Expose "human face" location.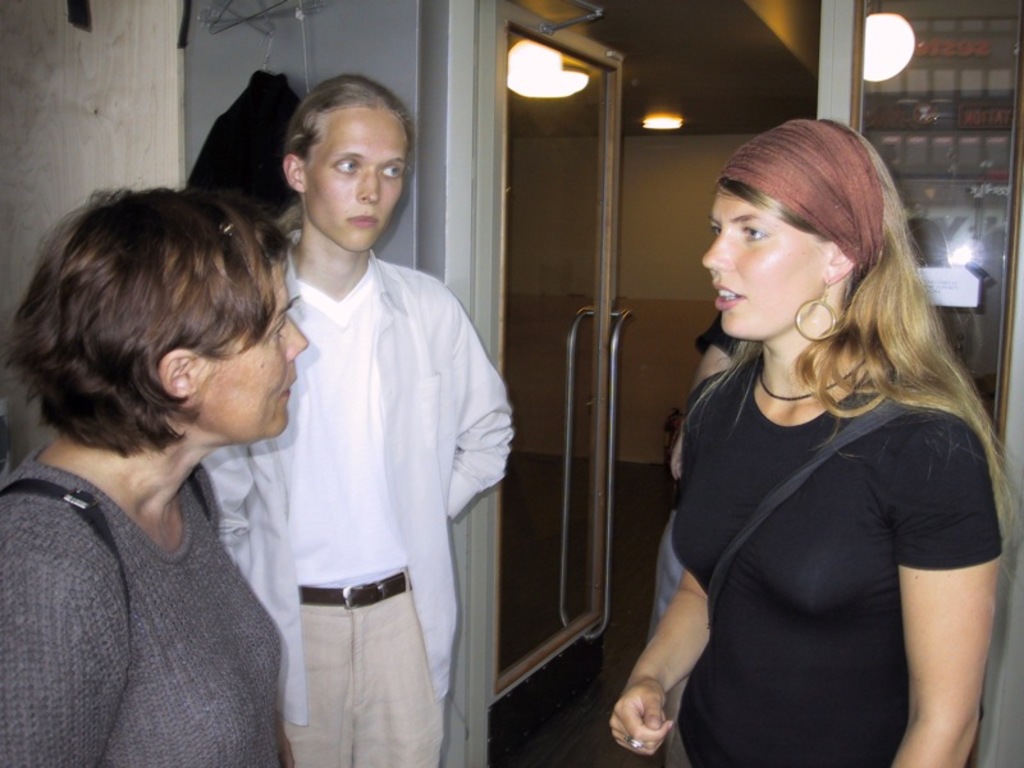
Exposed at left=302, top=104, right=407, bottom=257.
